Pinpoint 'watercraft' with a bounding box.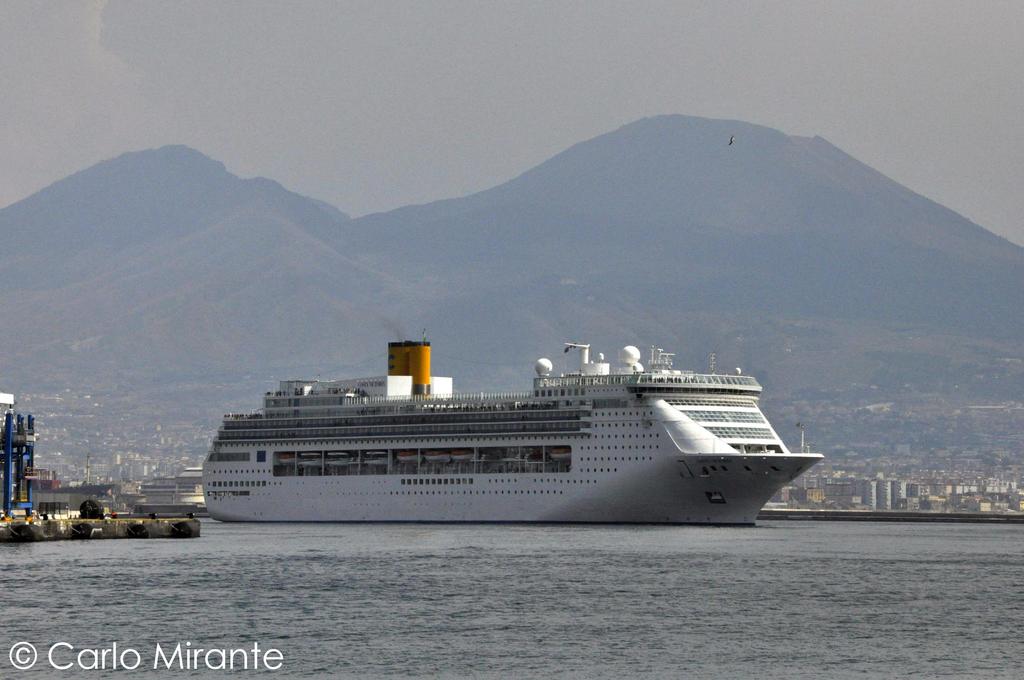
200, 330, 817, 526.
